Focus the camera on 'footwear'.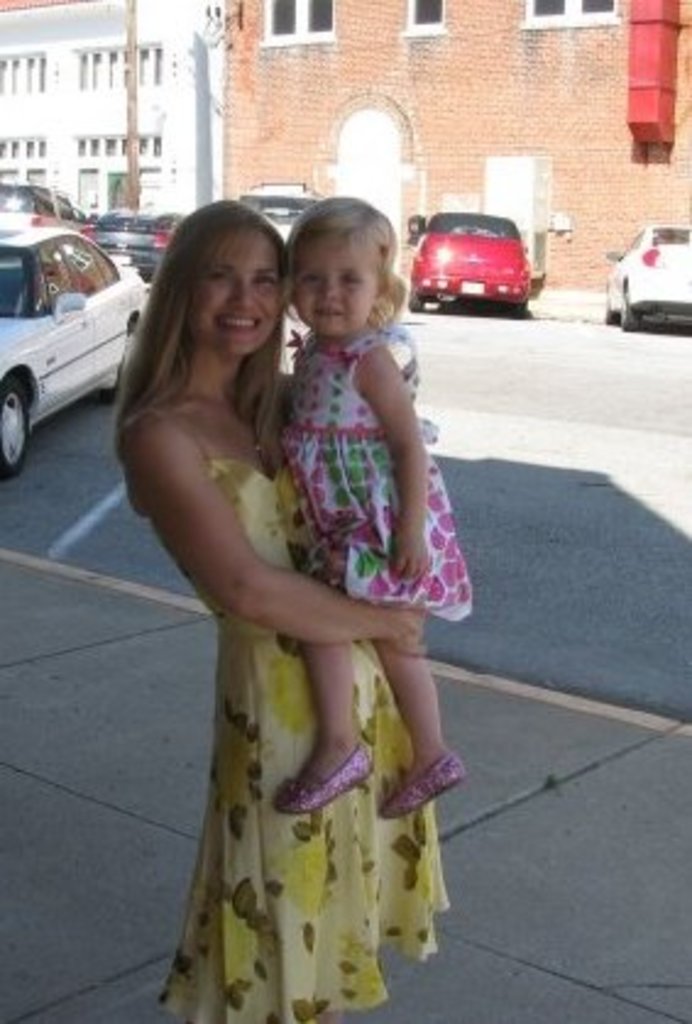
Focus region: x1=379, y1=745, x2=467, y2=828.
